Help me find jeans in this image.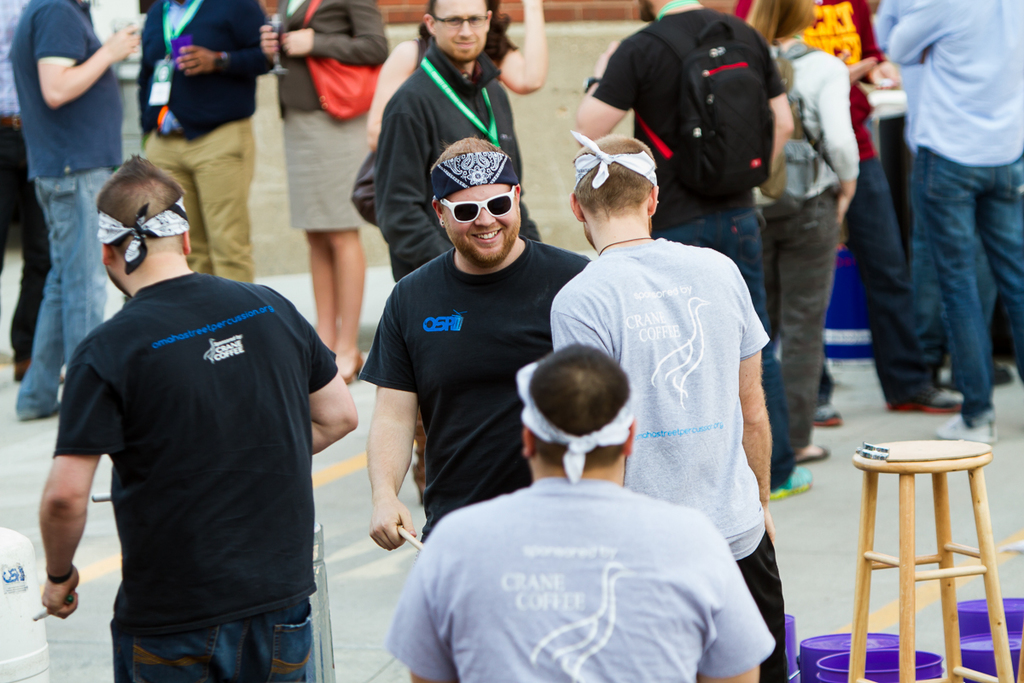
Found it: (660,205,794,489).
